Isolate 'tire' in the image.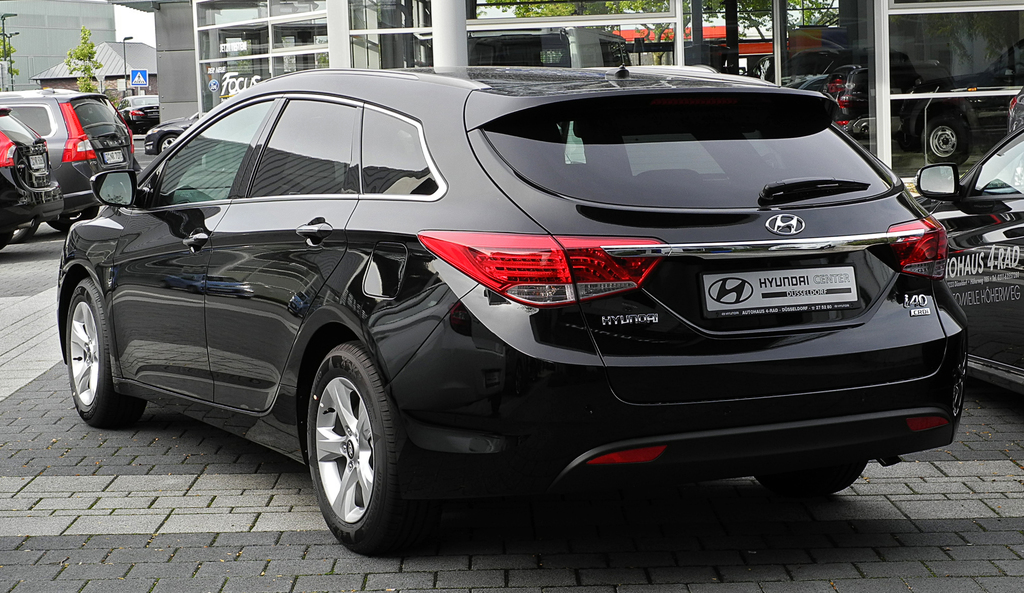
Isolated region: crop(0, 220, 20, 249).
